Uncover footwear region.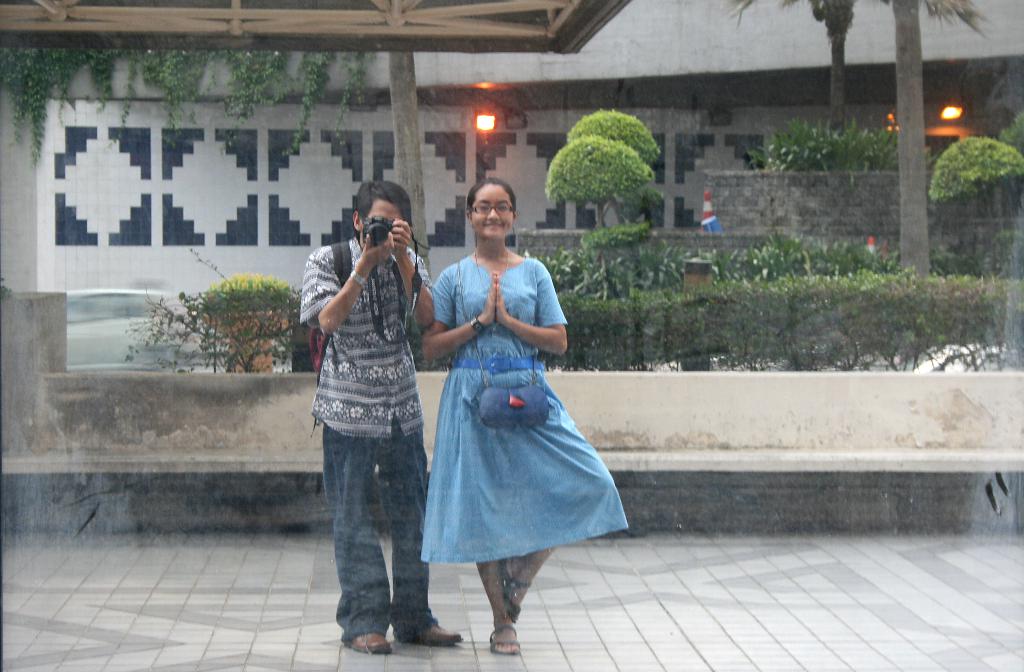
Uncovered: (499,559,529,623).
